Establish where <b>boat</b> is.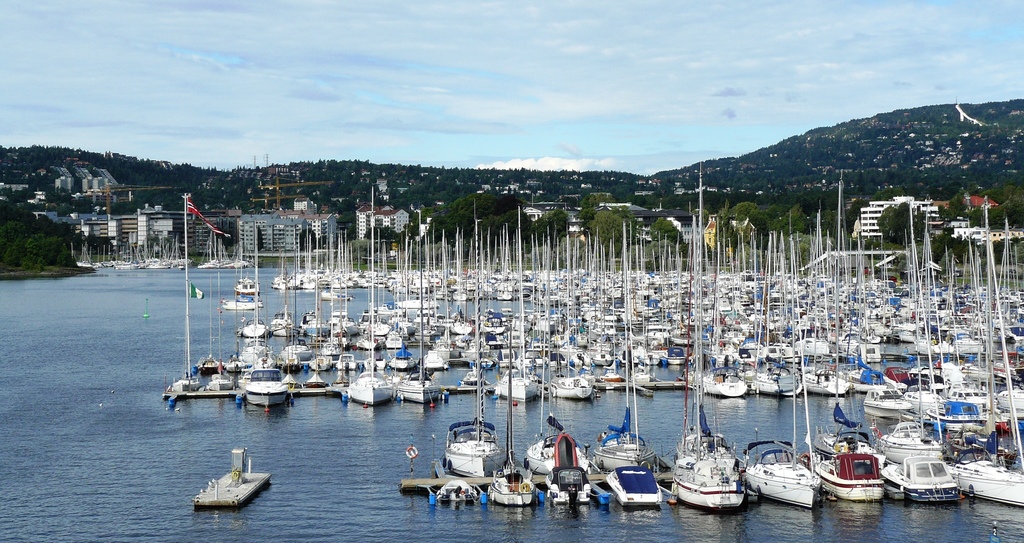
Established at <bbox>194, 447, 275, 506</bbox>.
